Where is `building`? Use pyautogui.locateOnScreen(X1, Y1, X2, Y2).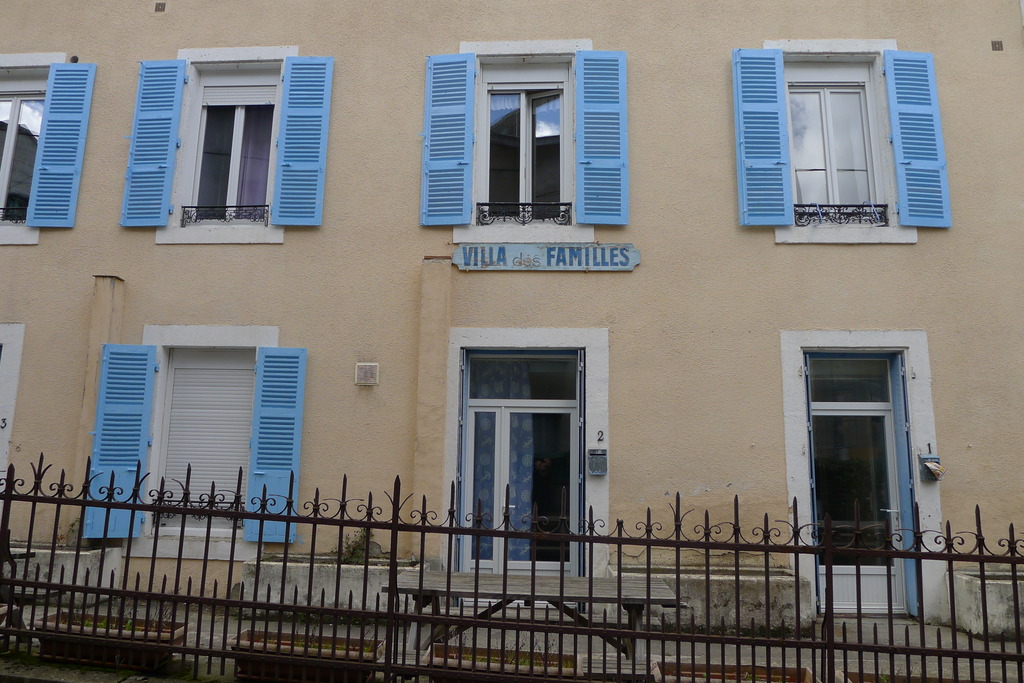
pyautogui.locateOnScreen(0, 4, 1023, 682).
